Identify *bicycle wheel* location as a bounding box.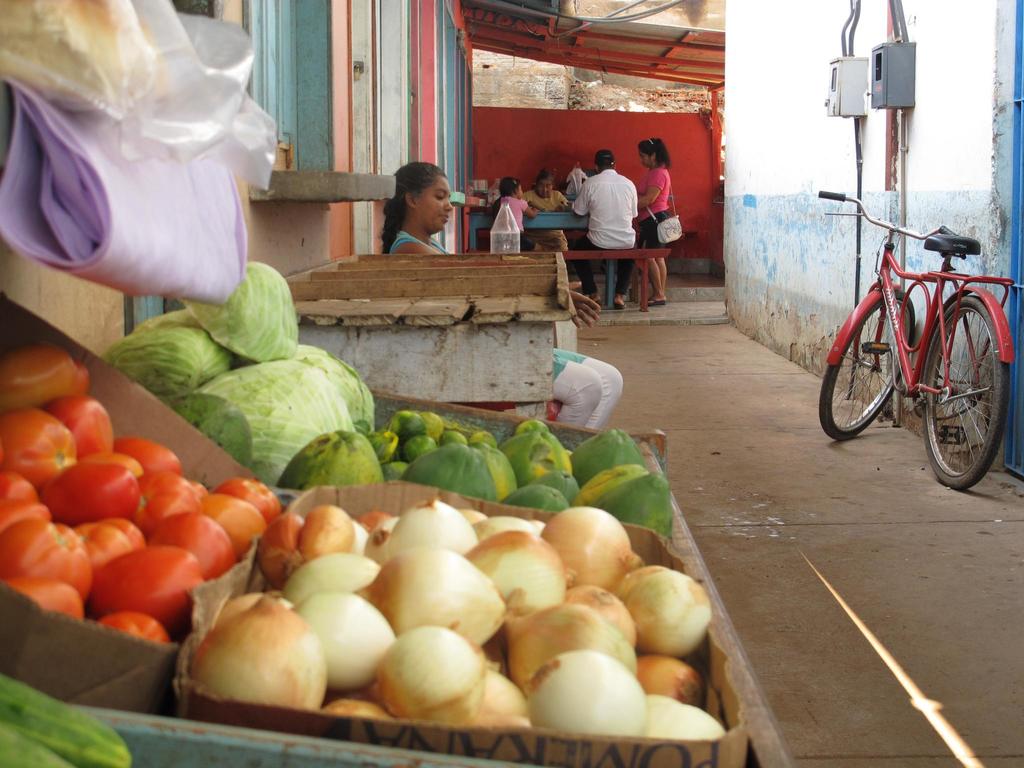
crop(917, 289, 1010, 492).
